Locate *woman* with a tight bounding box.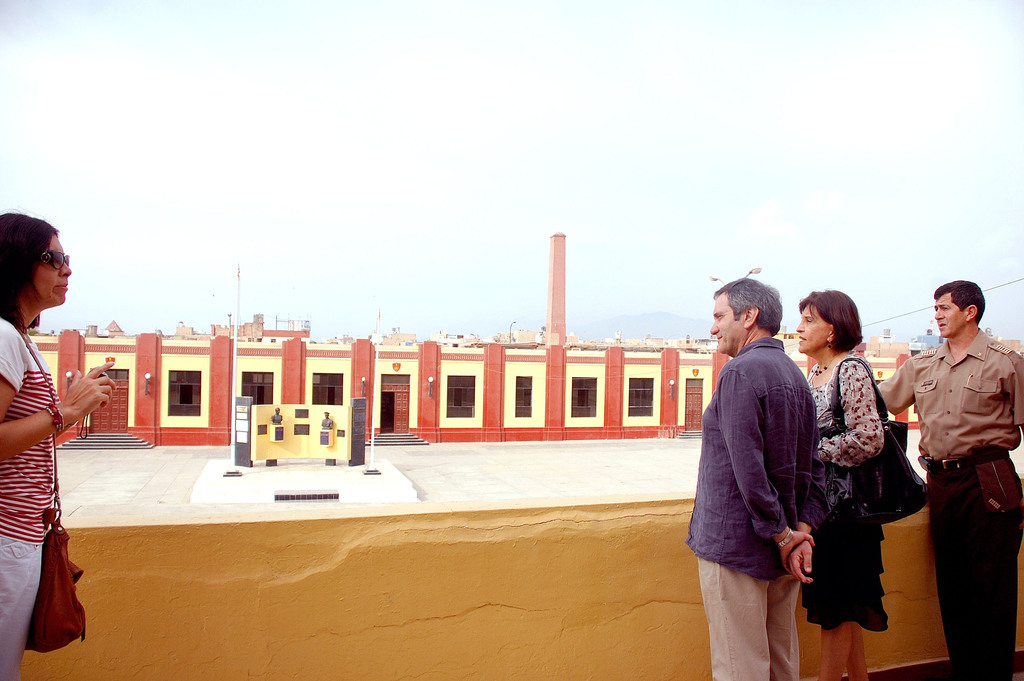
0/209/115/680.
